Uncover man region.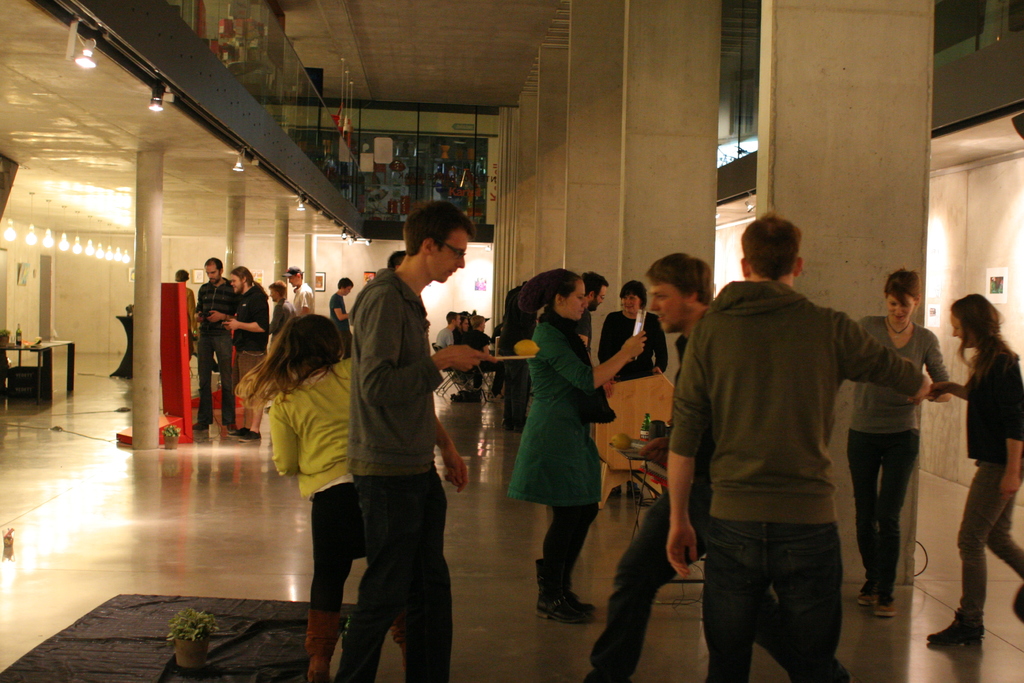
Uncovered: locate(281, 265, 316, 320).
